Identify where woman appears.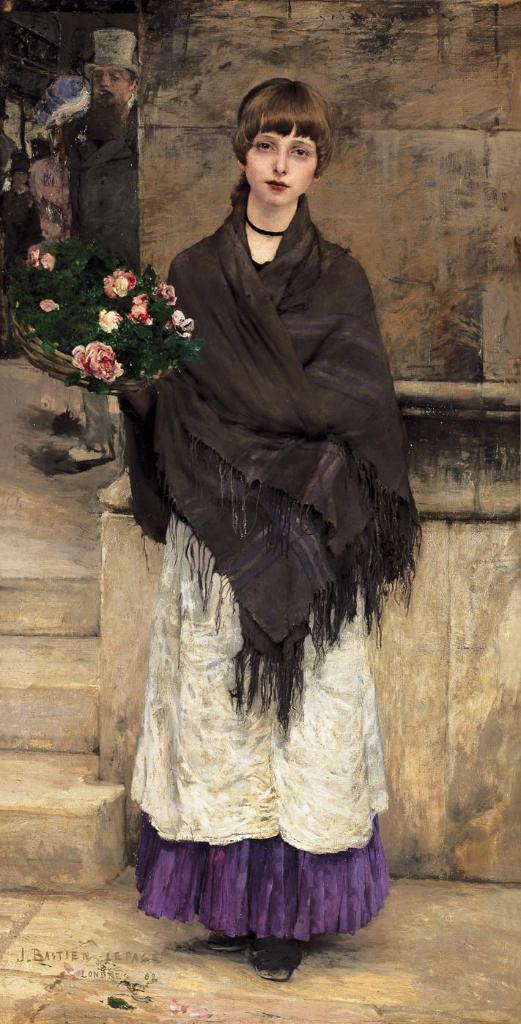
Appears at (118, 78, 404, 1001).
